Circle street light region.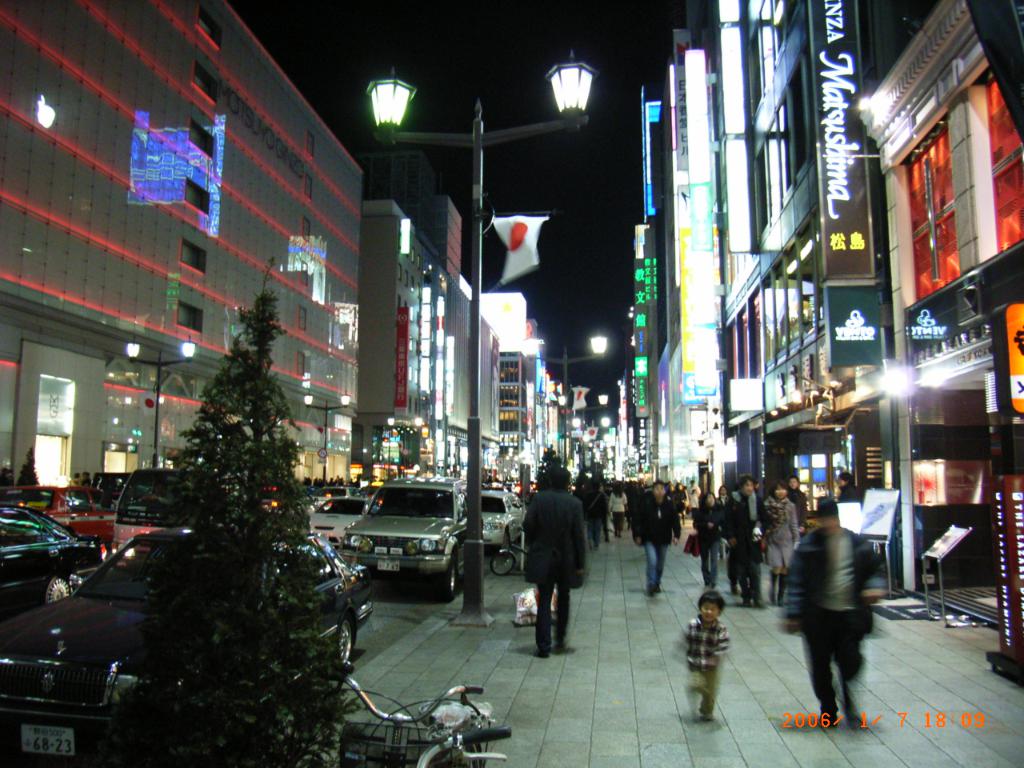
Region: rect(363, 50, 594, 623).
